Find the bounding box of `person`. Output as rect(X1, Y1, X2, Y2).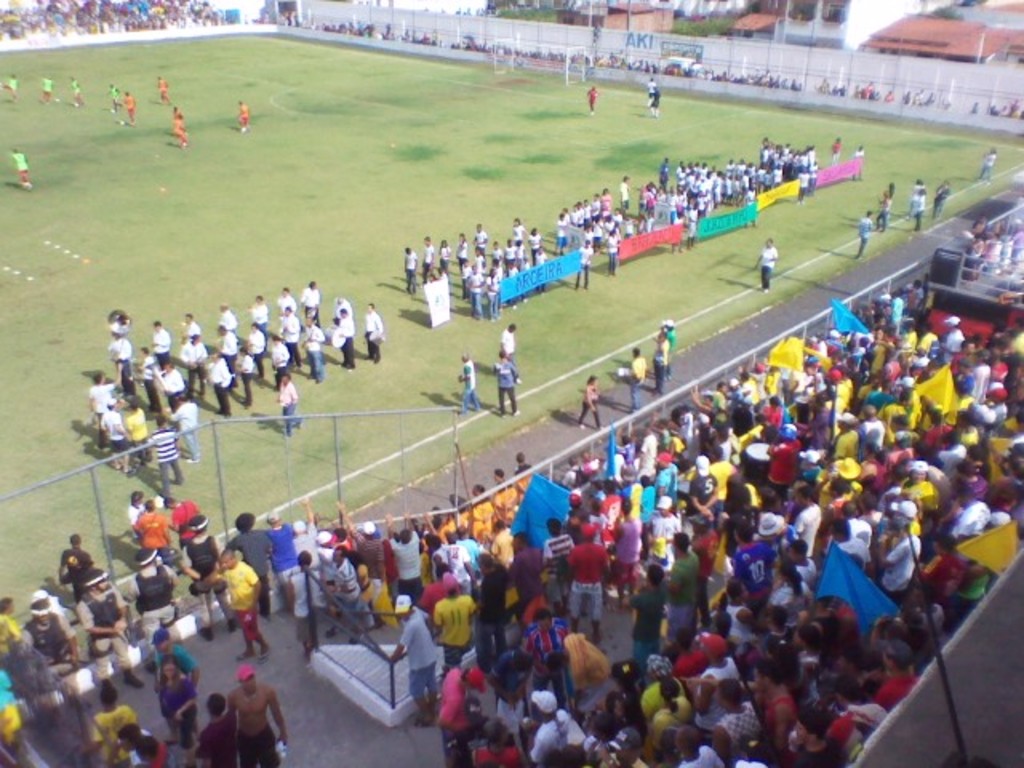
rect(98, 576, 146, 651).
